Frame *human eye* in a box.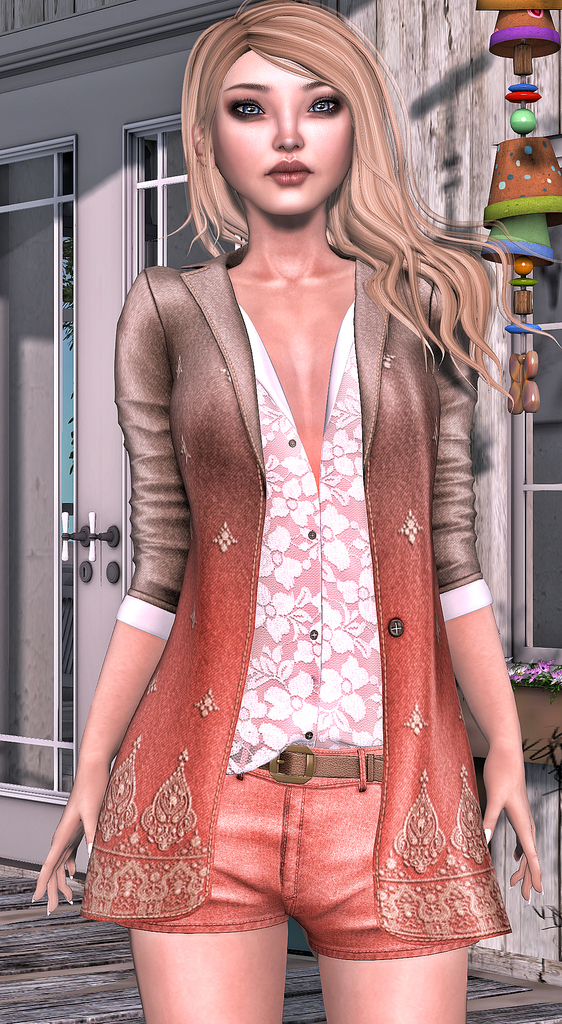
(226,99,263,118).
